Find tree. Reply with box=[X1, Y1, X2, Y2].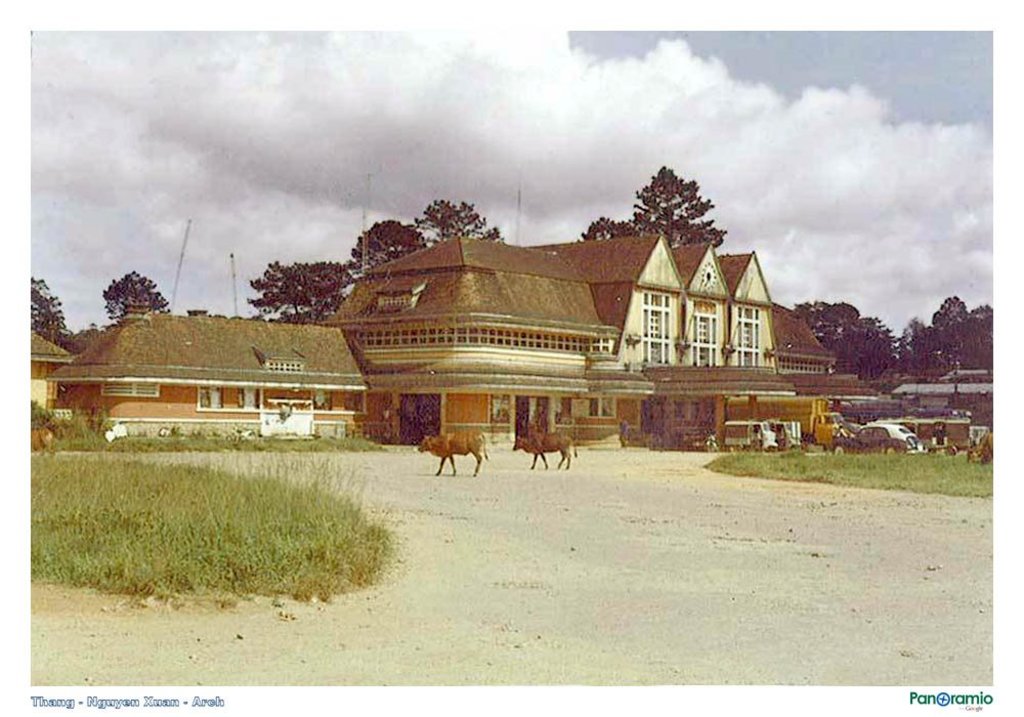
box=[631, 166, 729, 251].
